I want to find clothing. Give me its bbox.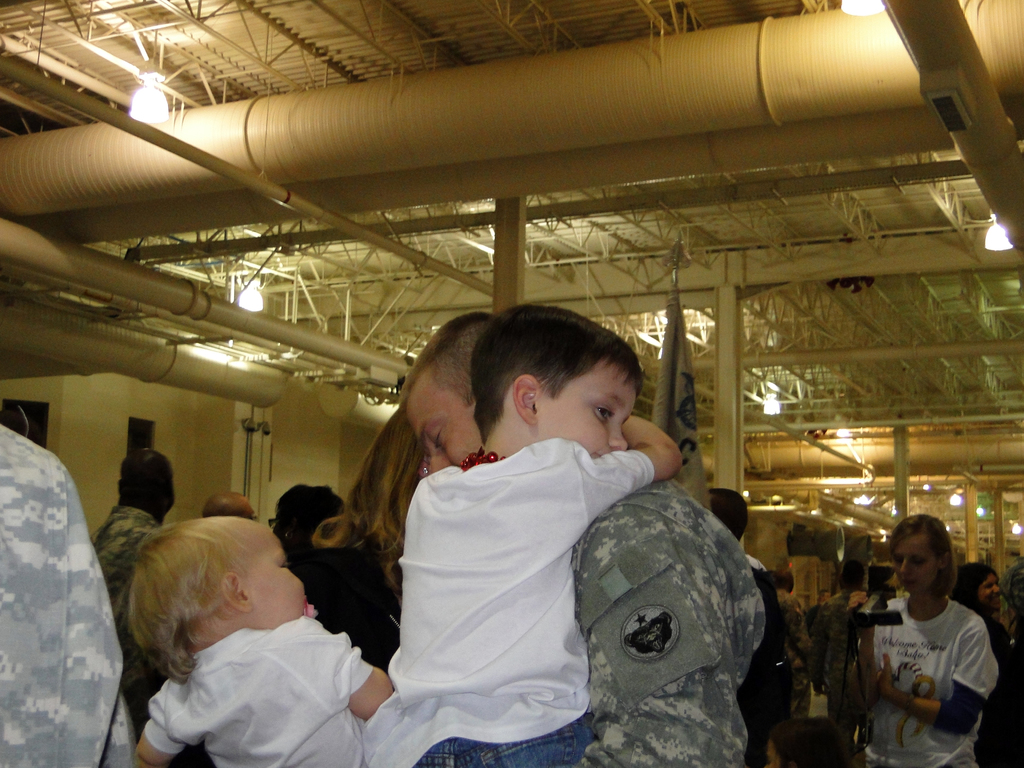
{"left": 142, "top": 606, "right": 379, "bottom": 767}.
